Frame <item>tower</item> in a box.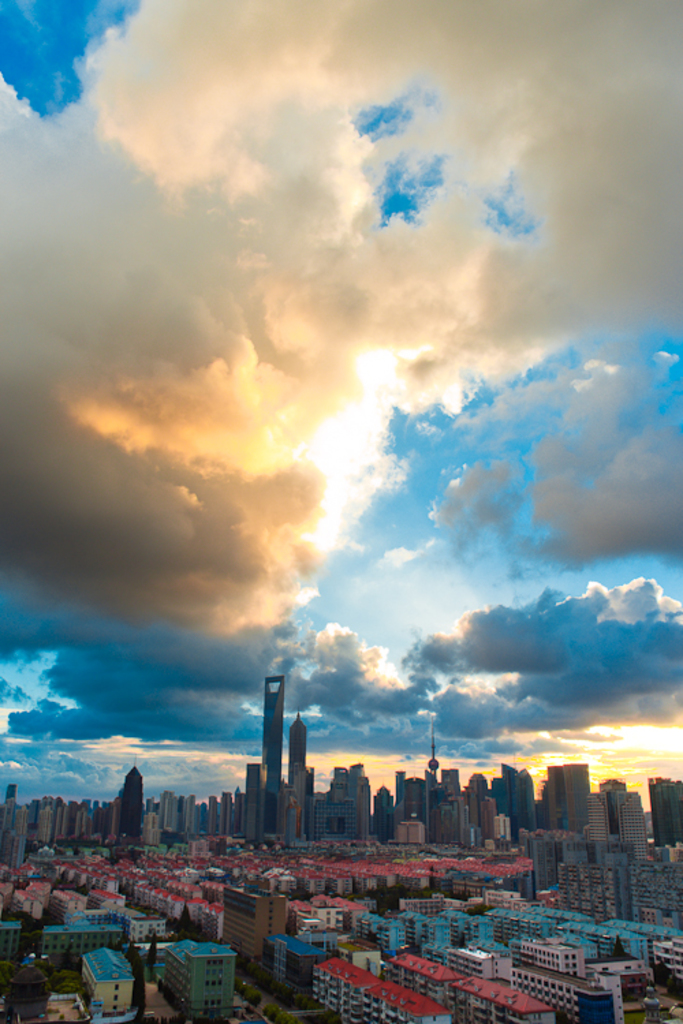
bbox=[649, 769, 682, 848].
